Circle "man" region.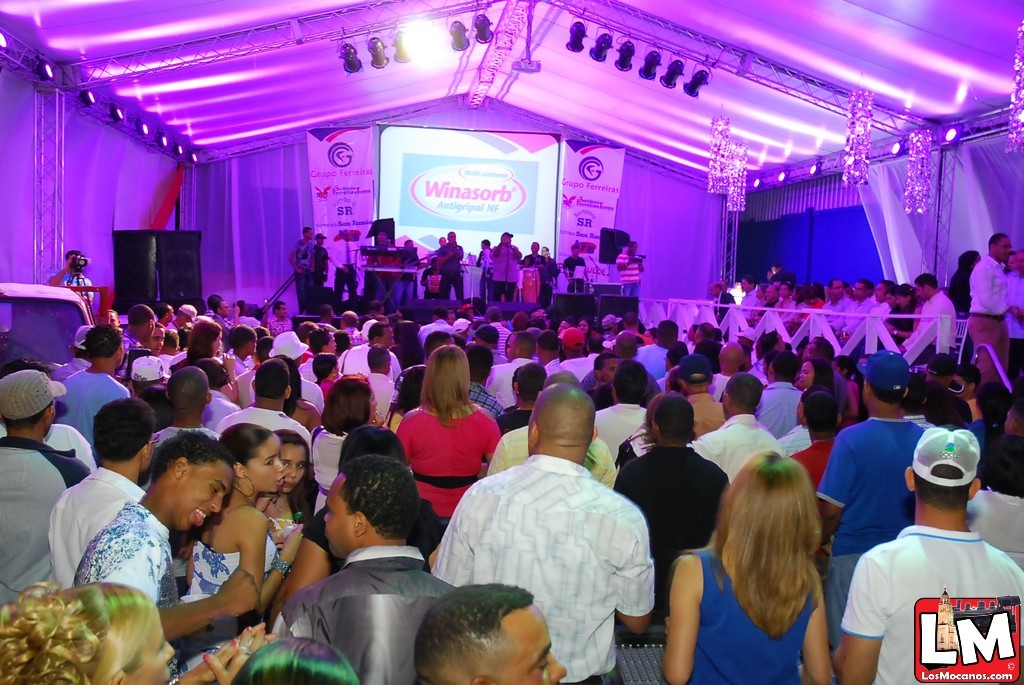
Region: <box>332,319,404,384</box>.
